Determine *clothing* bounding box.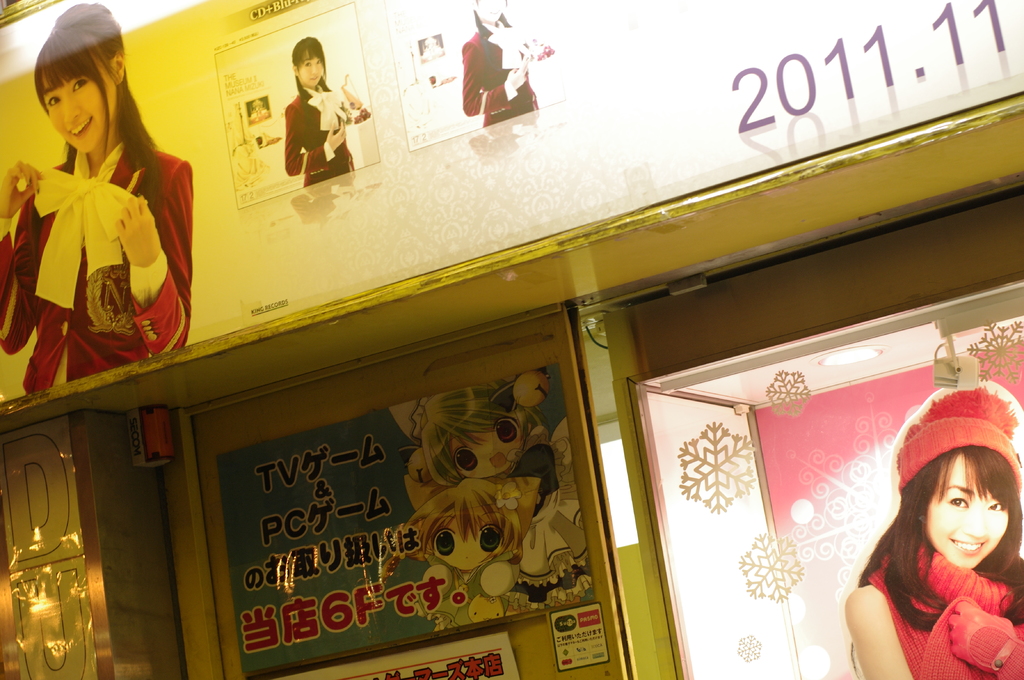
Determined: 497, 437, 598, 612.
